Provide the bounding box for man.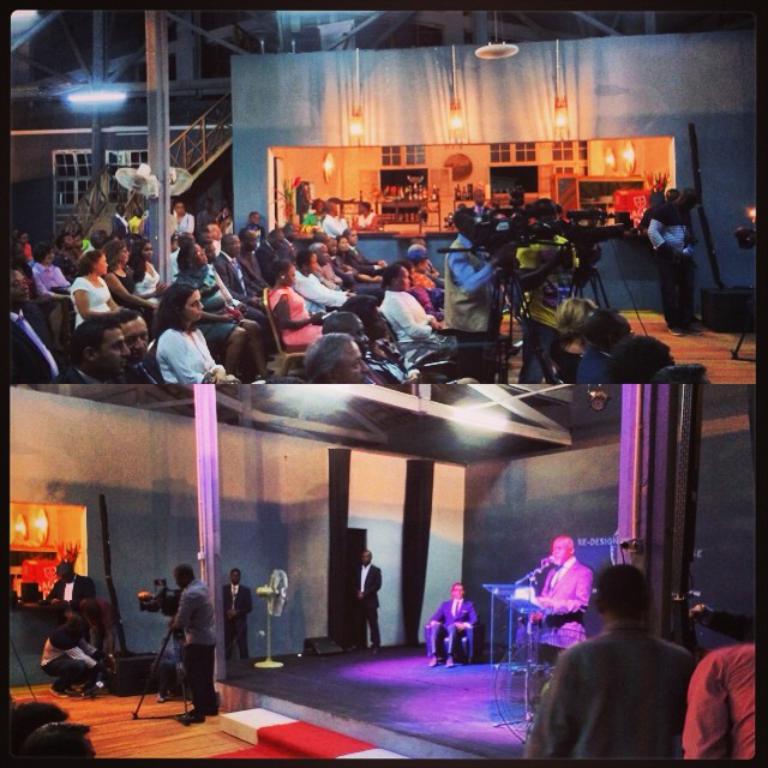
x1=512, y1=198, x2=584, y2=402.
